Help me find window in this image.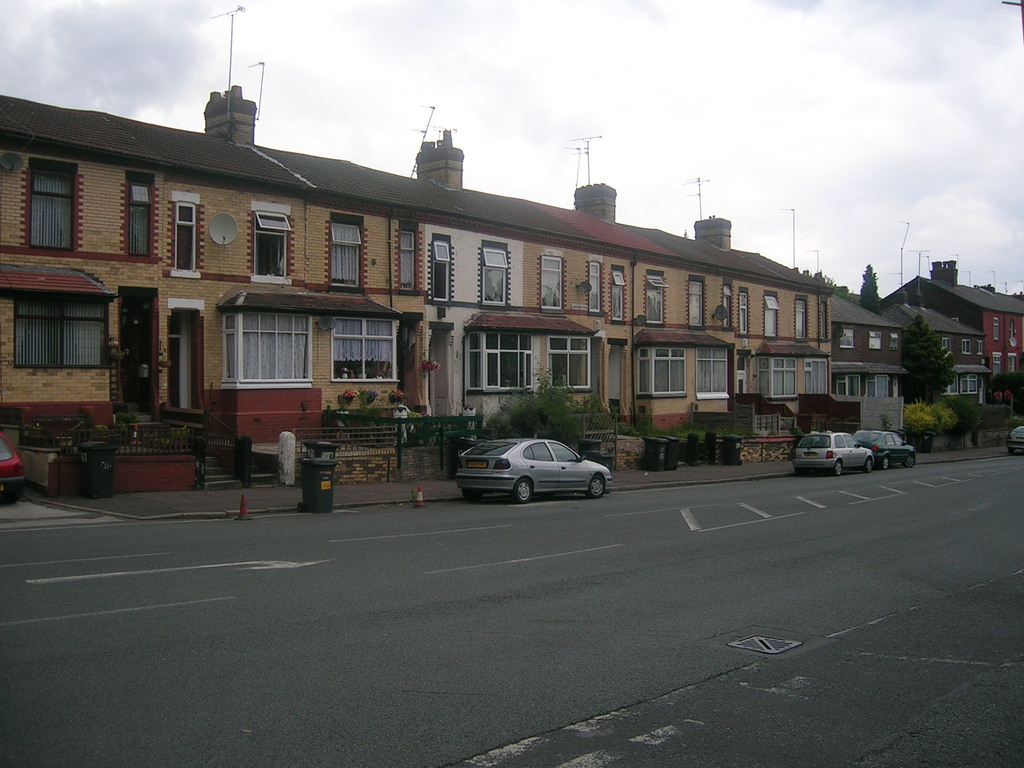
Found it: detection(943, 337, 952, 353).
